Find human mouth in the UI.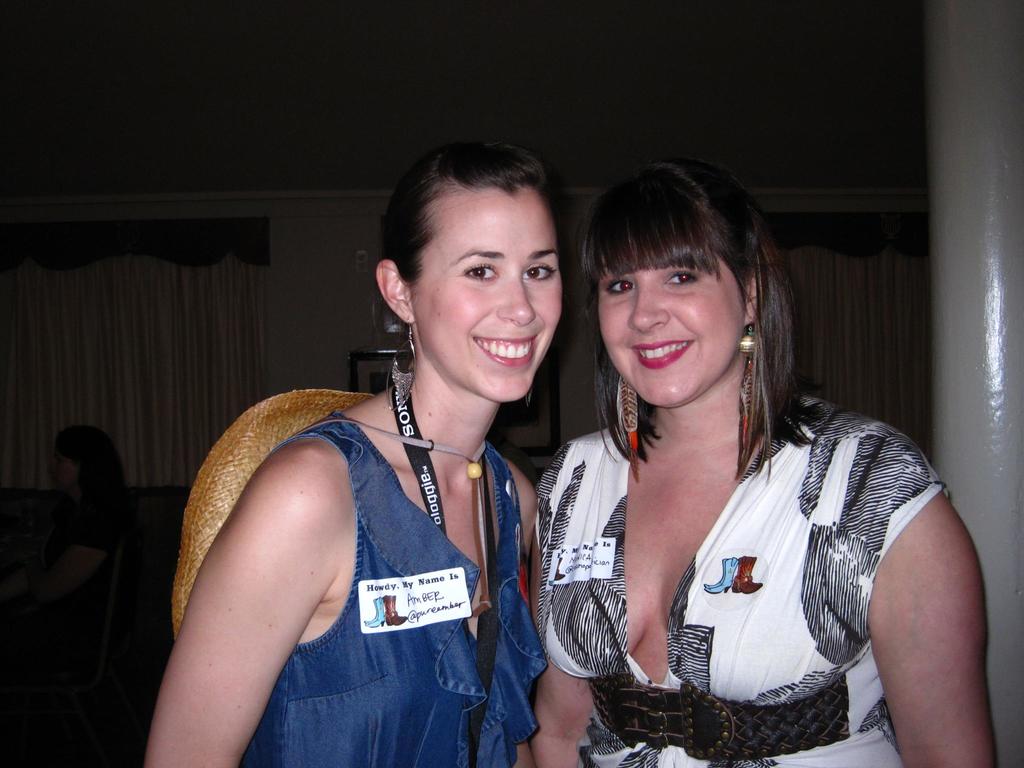
UI element at rect(474, 330, 541, 371).
